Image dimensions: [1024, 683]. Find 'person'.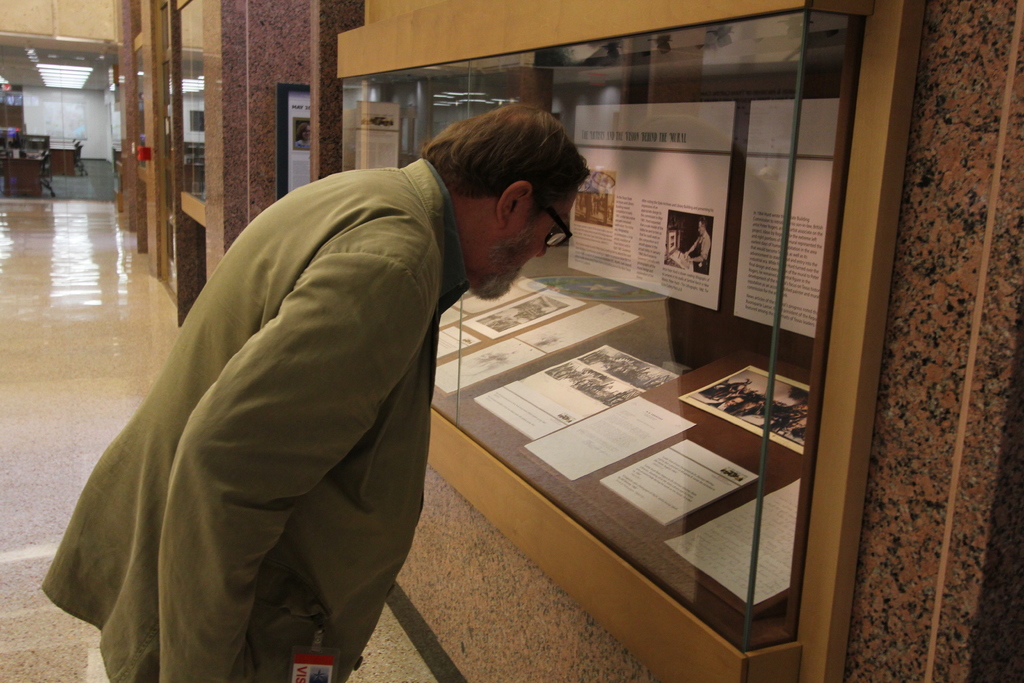
[x1=584, y1=189, x2=592, y2=220].
